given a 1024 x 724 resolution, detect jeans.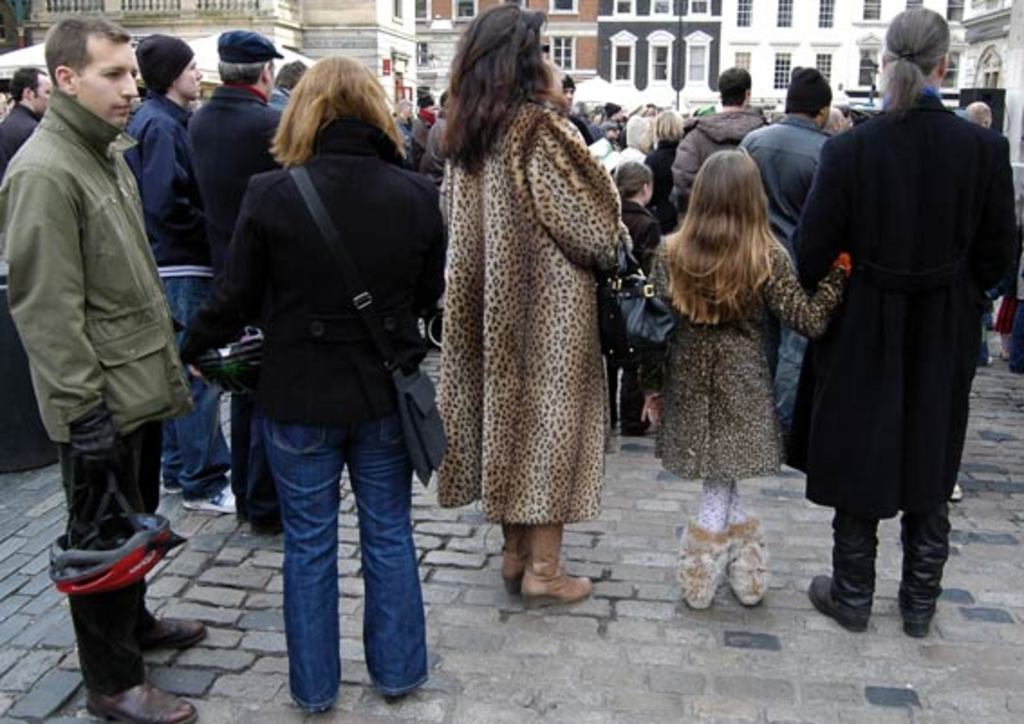
BBox(780, 325, 805, 424).
